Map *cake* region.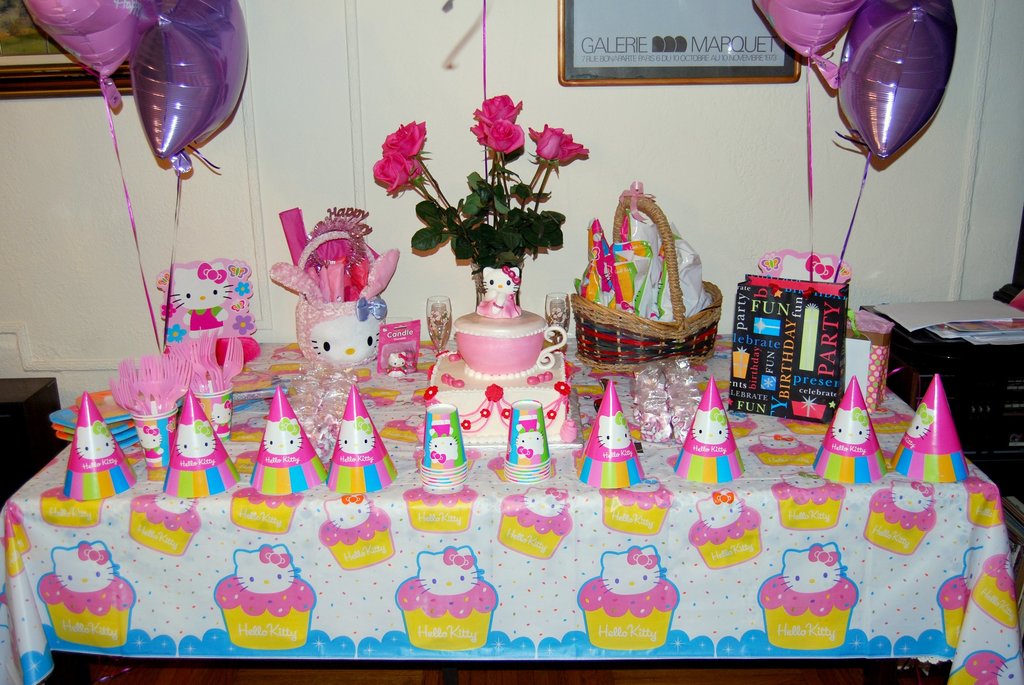
Mapped to crop(390, 549, 499, 647).
